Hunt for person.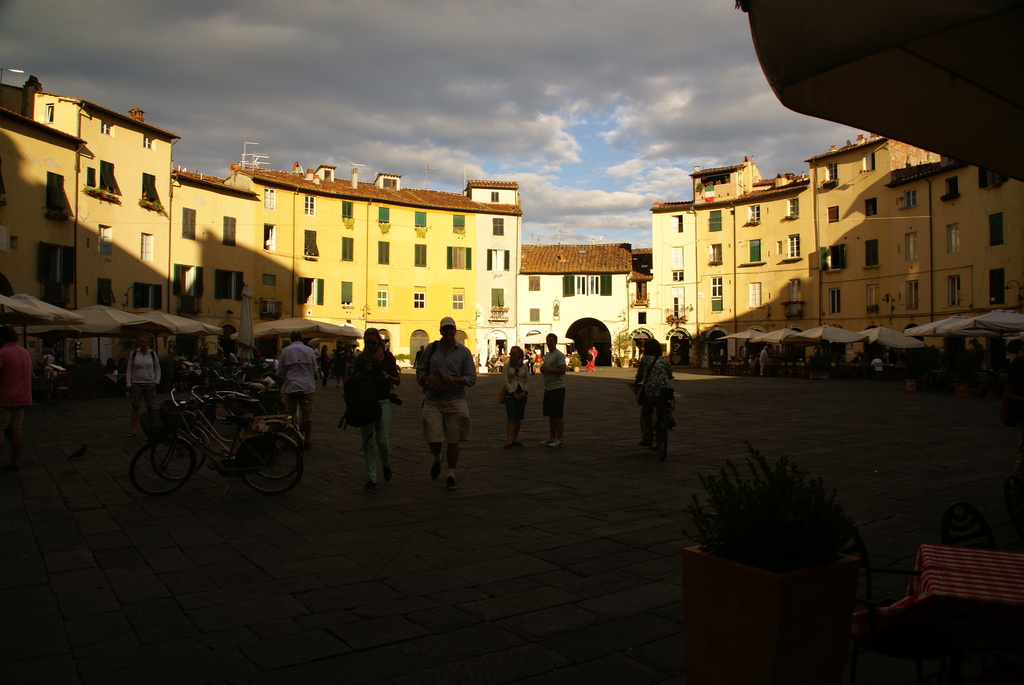
Hunted down at (left=500, top=347, right=527, bottom=449).
